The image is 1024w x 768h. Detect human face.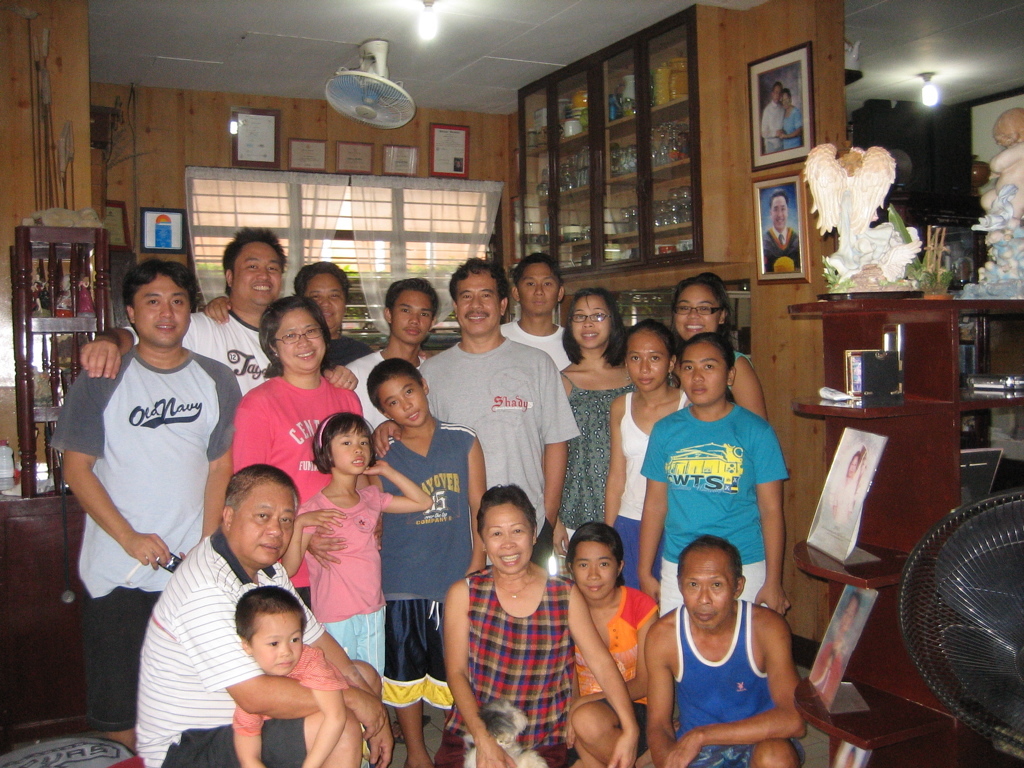
Detection: bbox=(685, 341, 727, 404).
